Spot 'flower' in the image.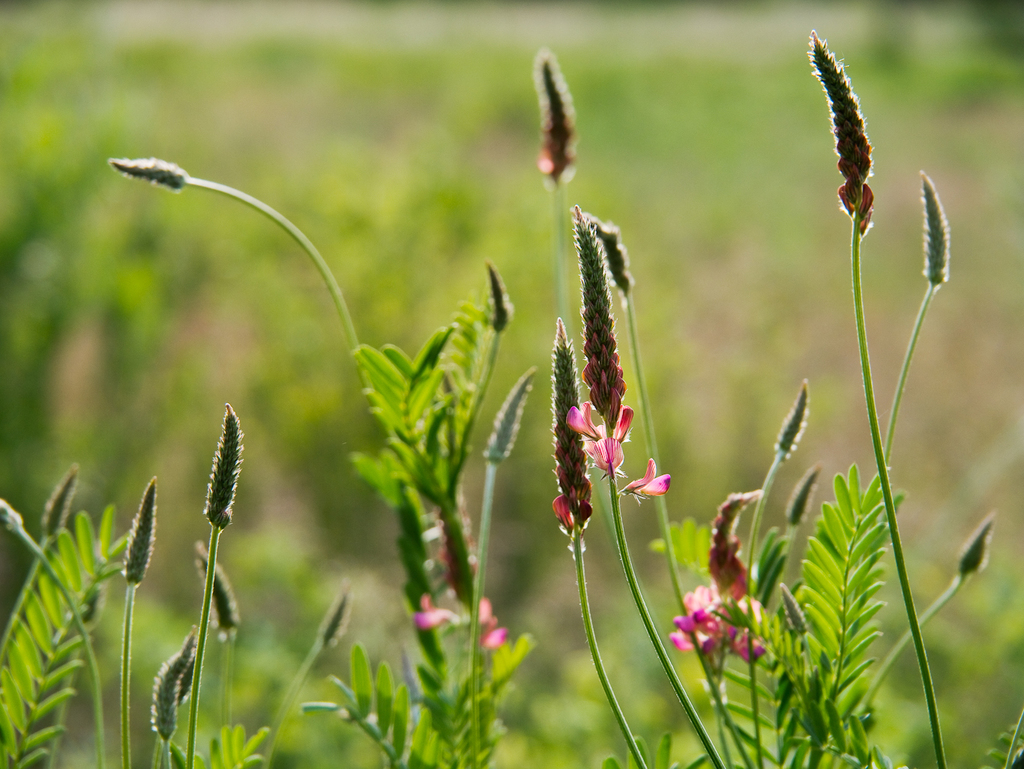
'flower' found at 609 465 670 507.
